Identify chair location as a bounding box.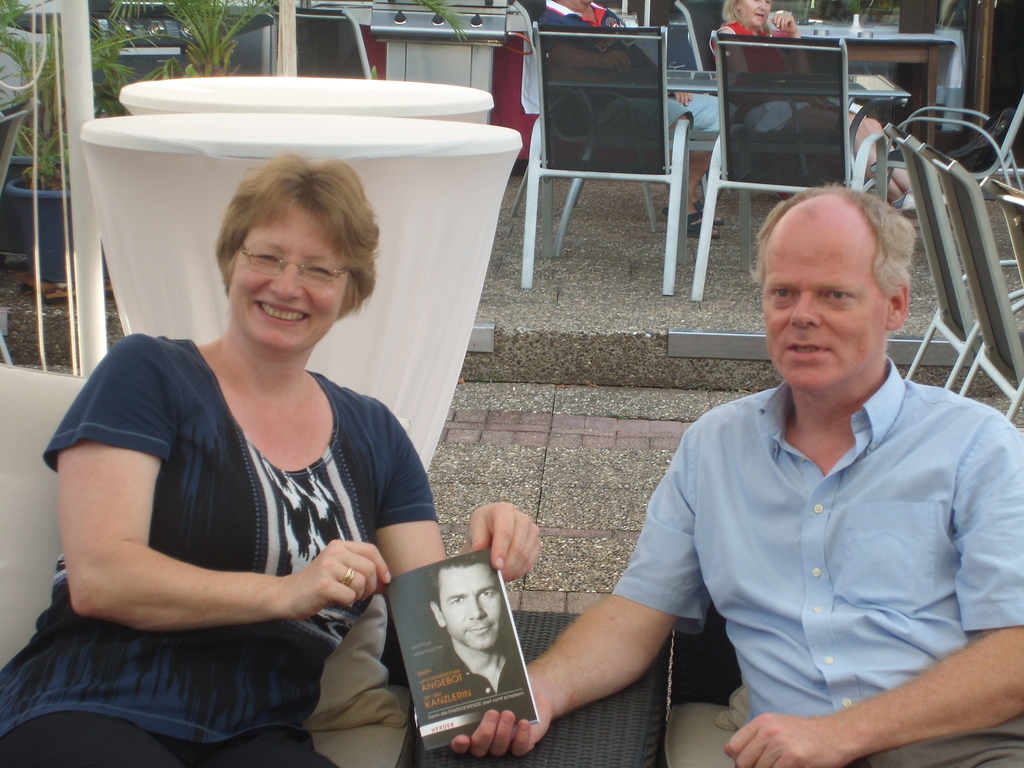
select_region(0, 87, 39, 365).
